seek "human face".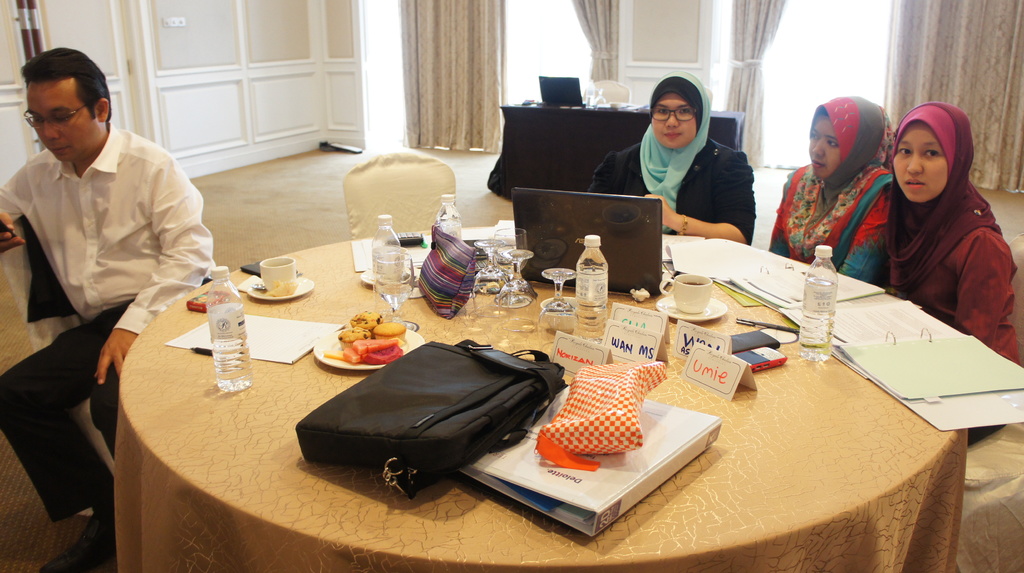
x1=804 y1=111 x2=847 y2=186.
